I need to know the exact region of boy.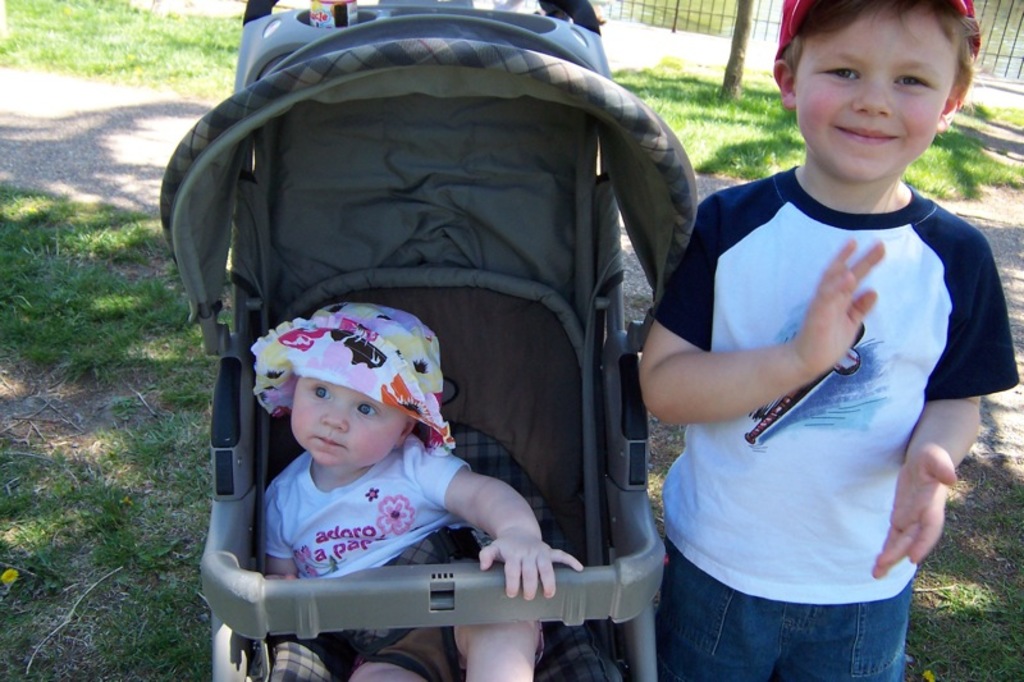
Region: x1=618 y1=0 x2=995 y2=676.
